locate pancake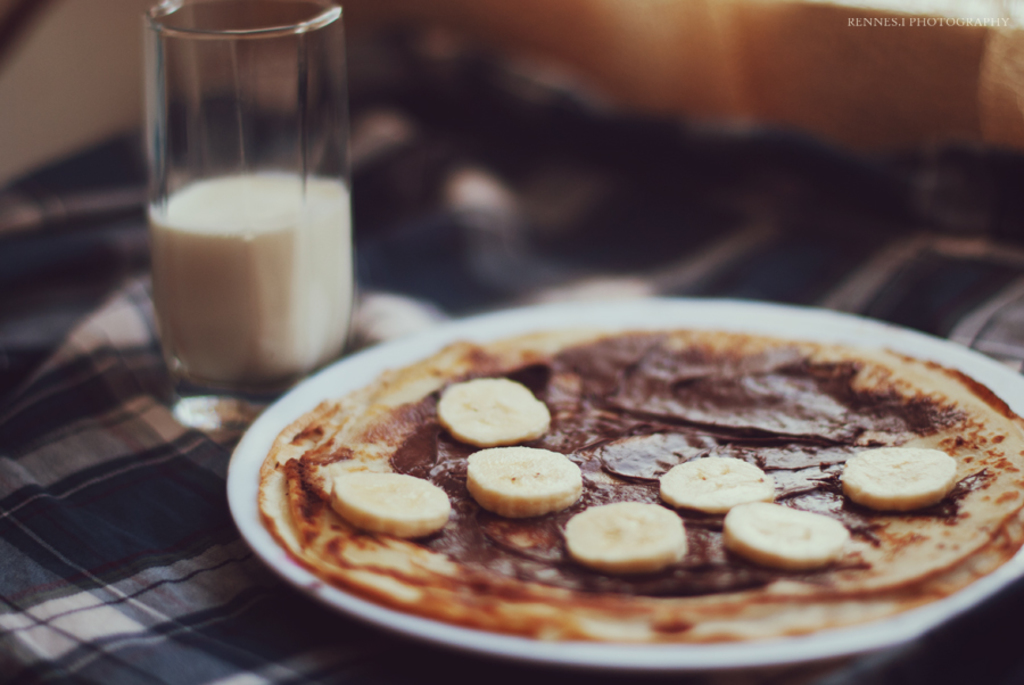
locate(261, 328, 1023, 632)
